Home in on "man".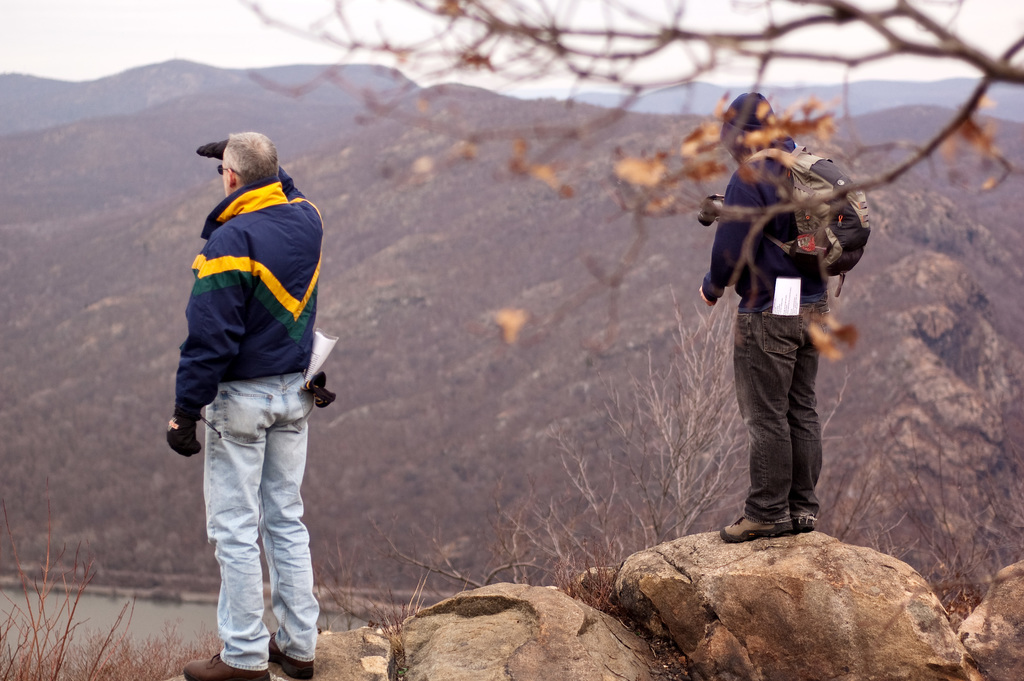
Homed in at (left=163, top=131, right=325, bottom=680).
